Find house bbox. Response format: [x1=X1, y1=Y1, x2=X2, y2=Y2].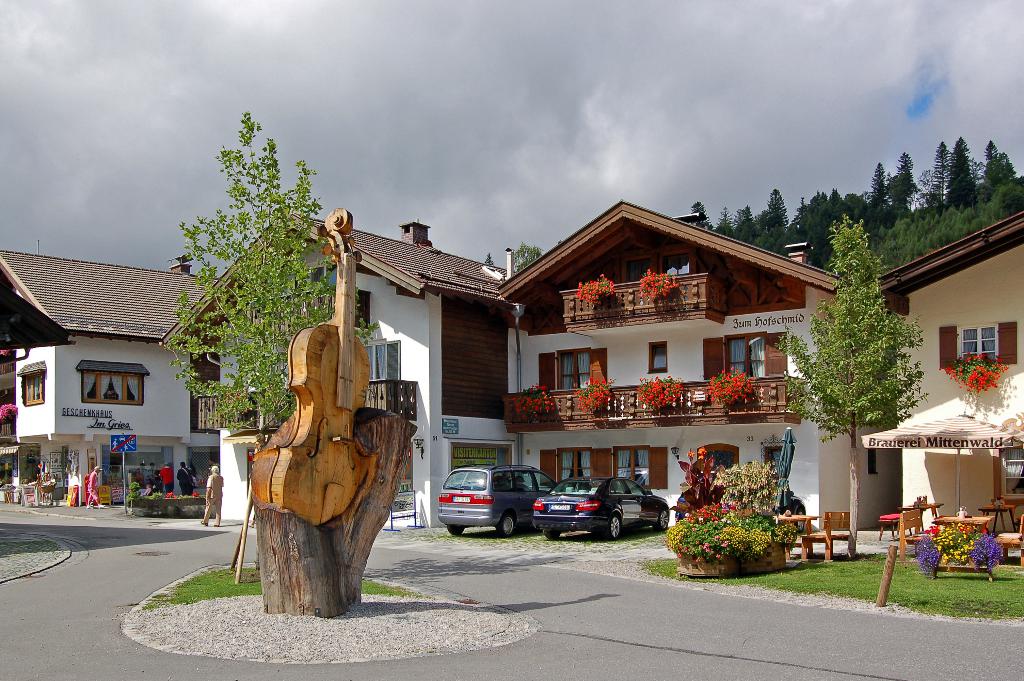
[x1=499, y1=186, x2=897, y2=540].
